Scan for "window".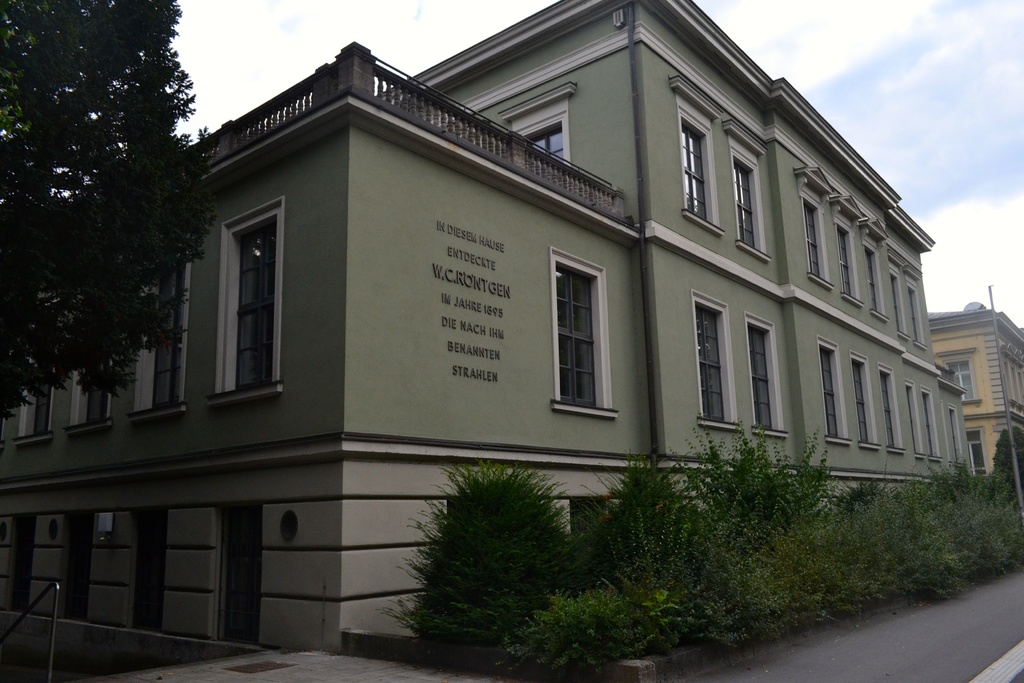
Scan result: box(206, 185, 281, 415).
